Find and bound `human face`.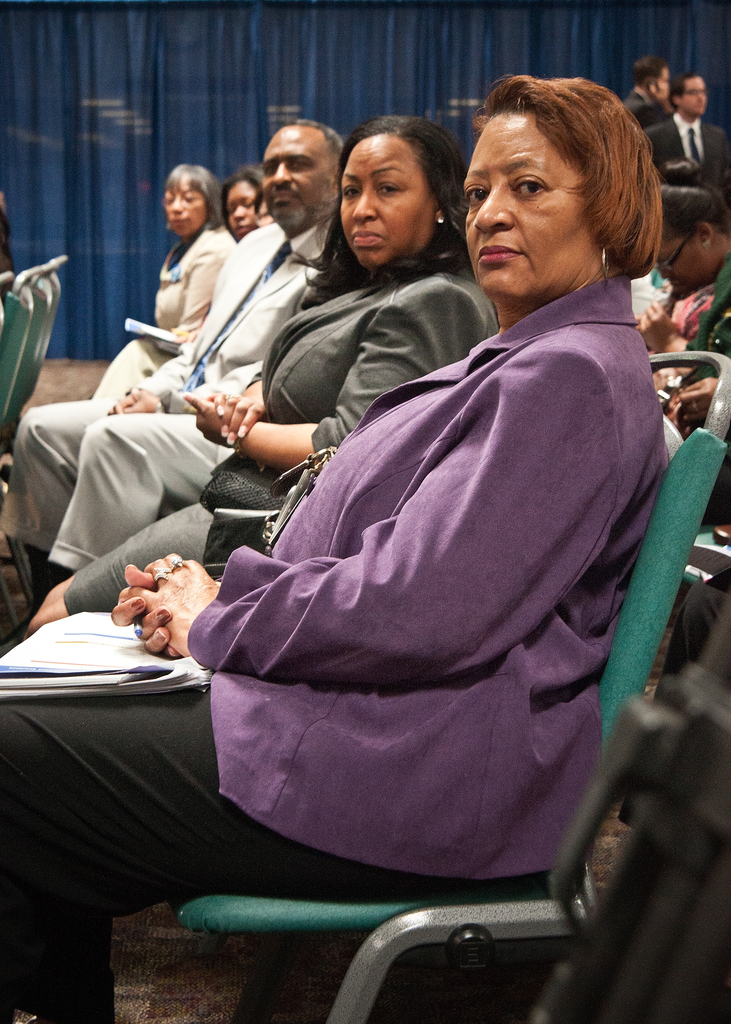
Bound: [x1=260, y1=124, x2=330, y2=244].
